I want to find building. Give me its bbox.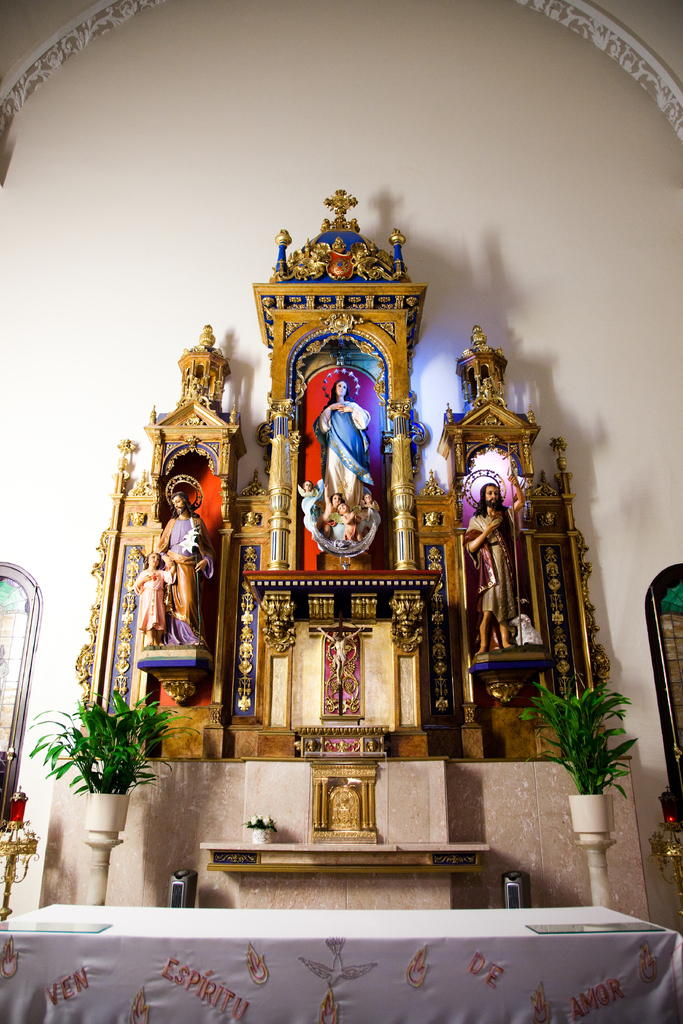
0 0 682 1023.
